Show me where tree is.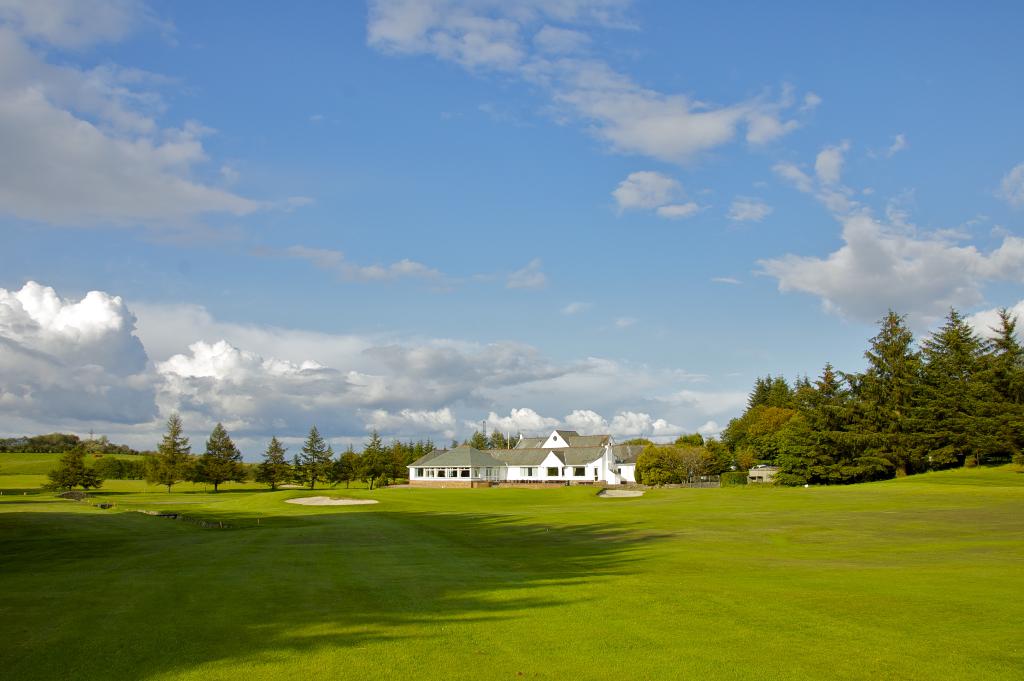
tree is at bbox=[42, 440, 106, 495].
